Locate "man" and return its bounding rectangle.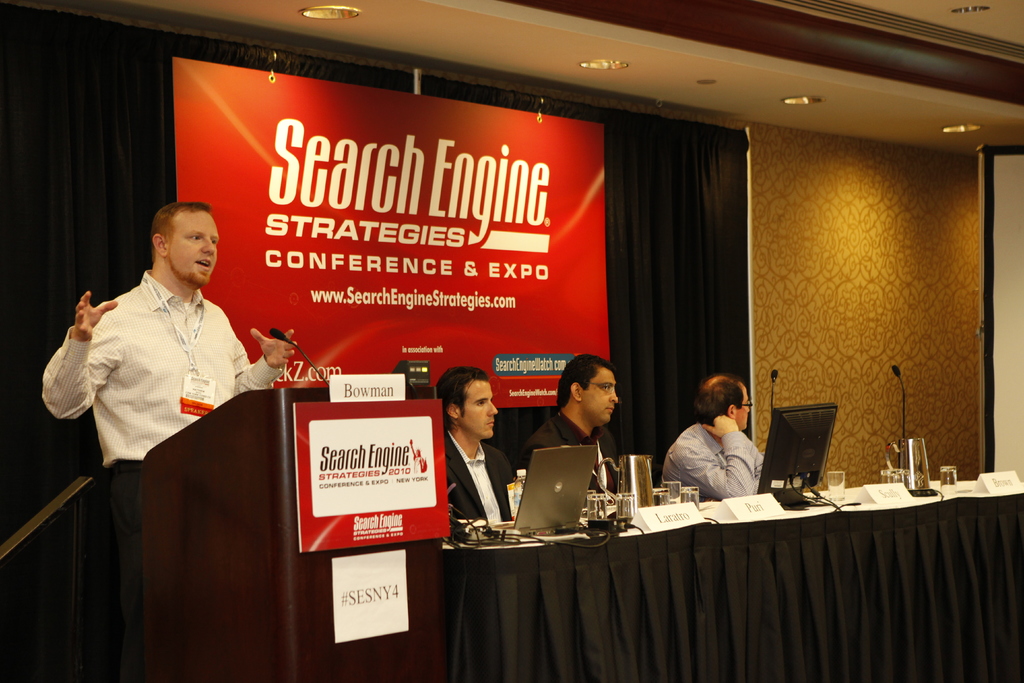
663, 377, 790, 517.
